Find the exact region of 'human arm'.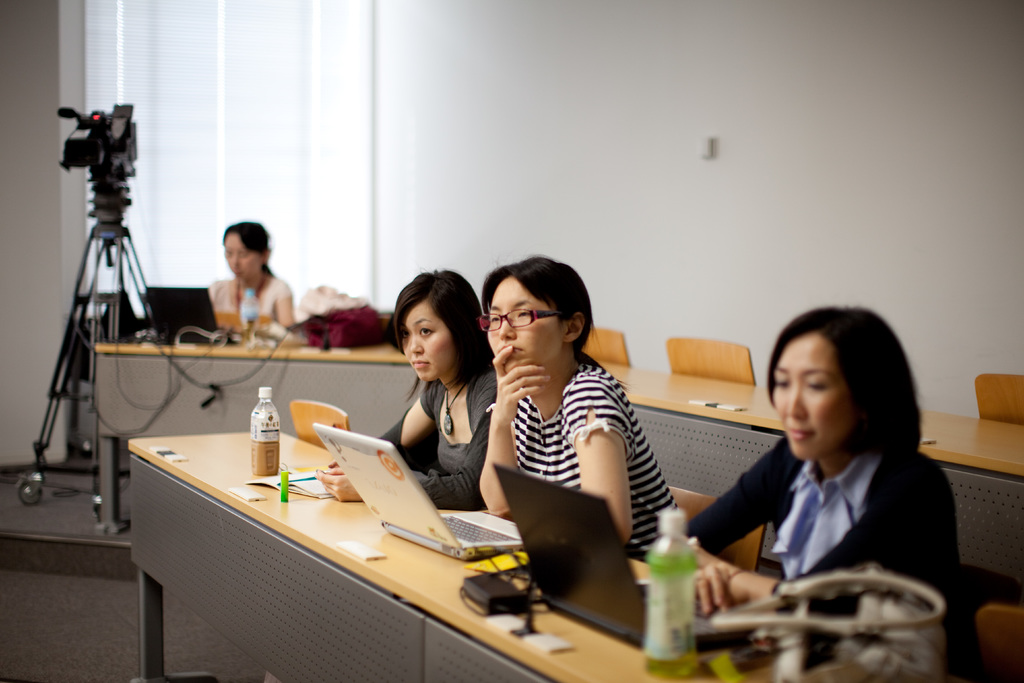
Exact region: detection(657, 443, 778, 618).
